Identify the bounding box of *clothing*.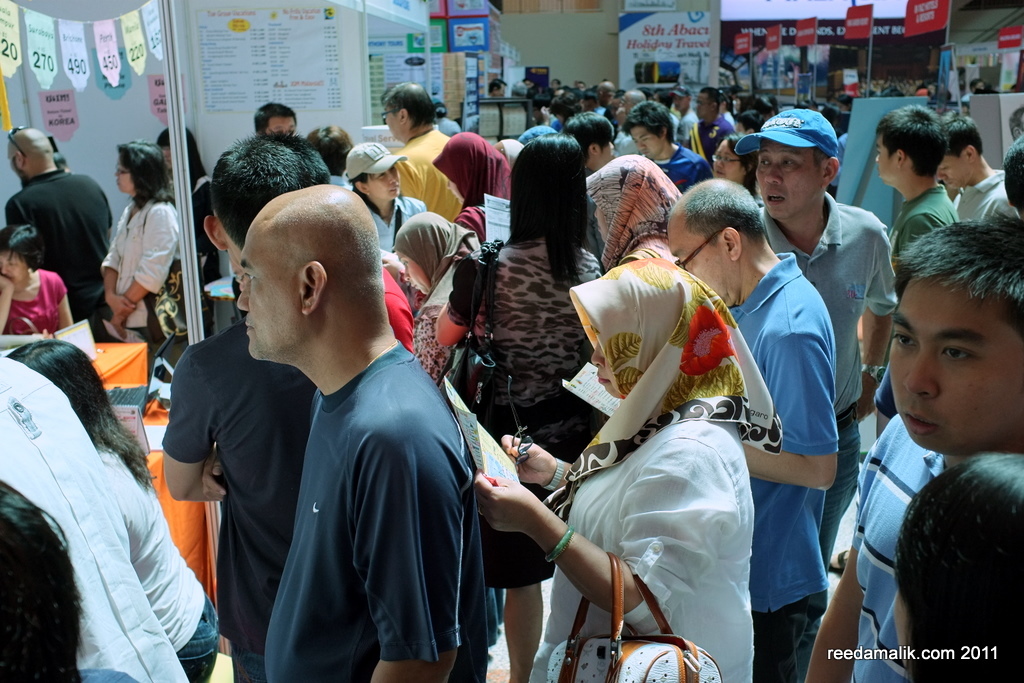
{"left": 754, "top": 190, "right": 899, "bottom": 552}.
